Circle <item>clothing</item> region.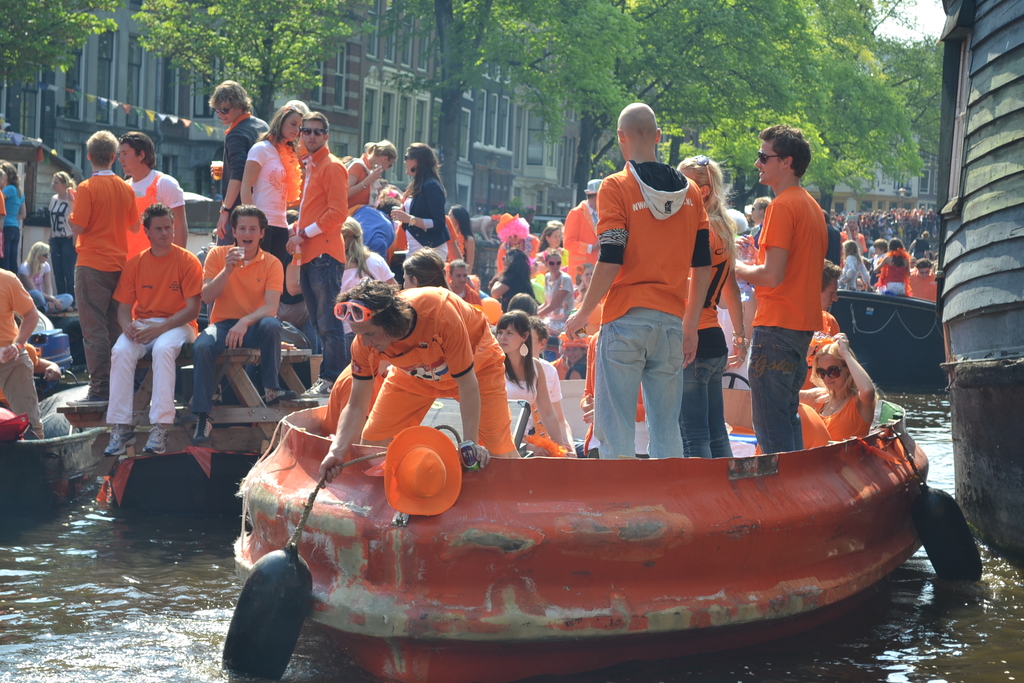
Region: region(745, 223, 762, 267).
